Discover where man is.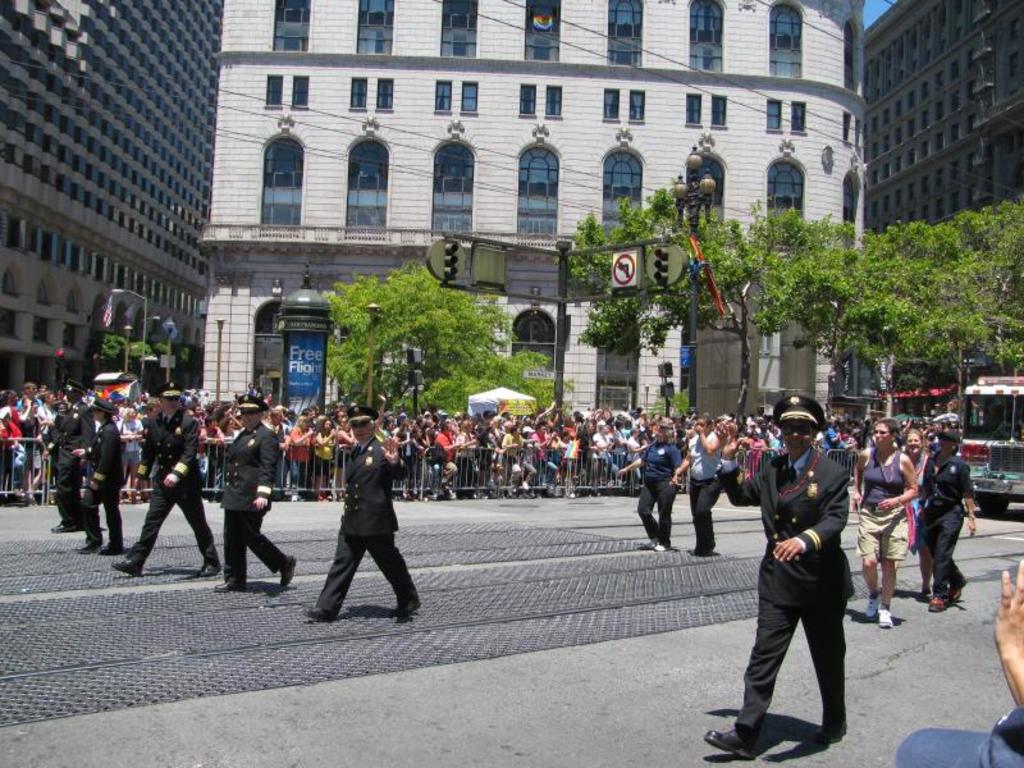
Discovered at detection(46, 378, 93, 535).
